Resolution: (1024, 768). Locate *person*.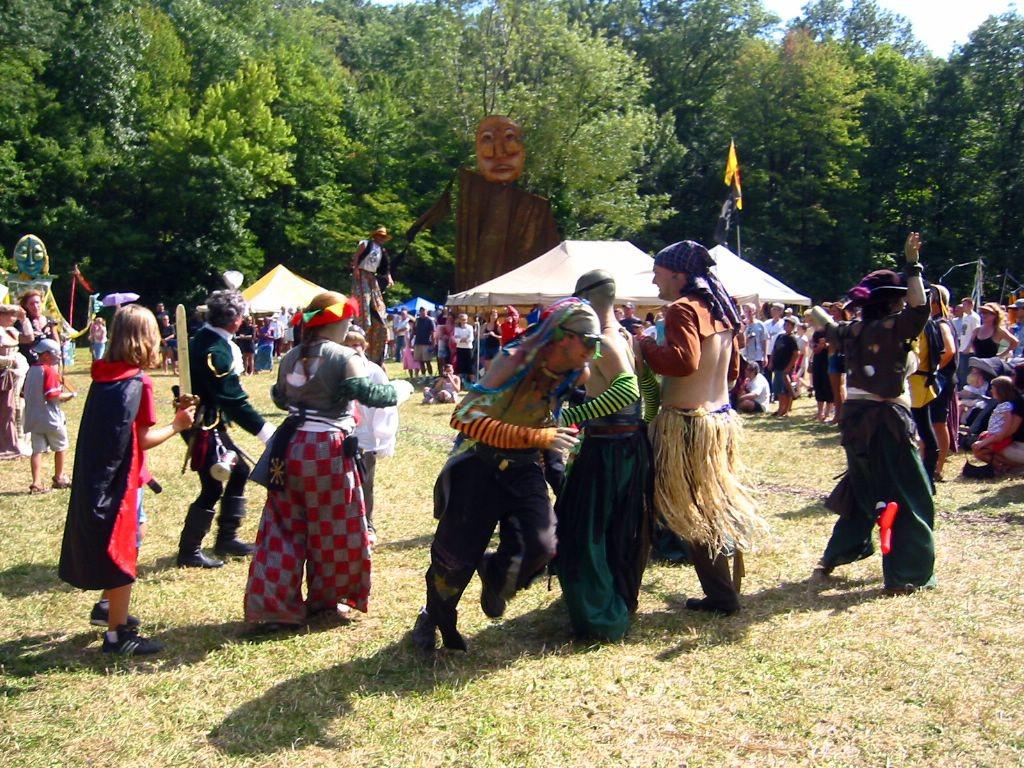
Rect(256, 320, 282, 370).
